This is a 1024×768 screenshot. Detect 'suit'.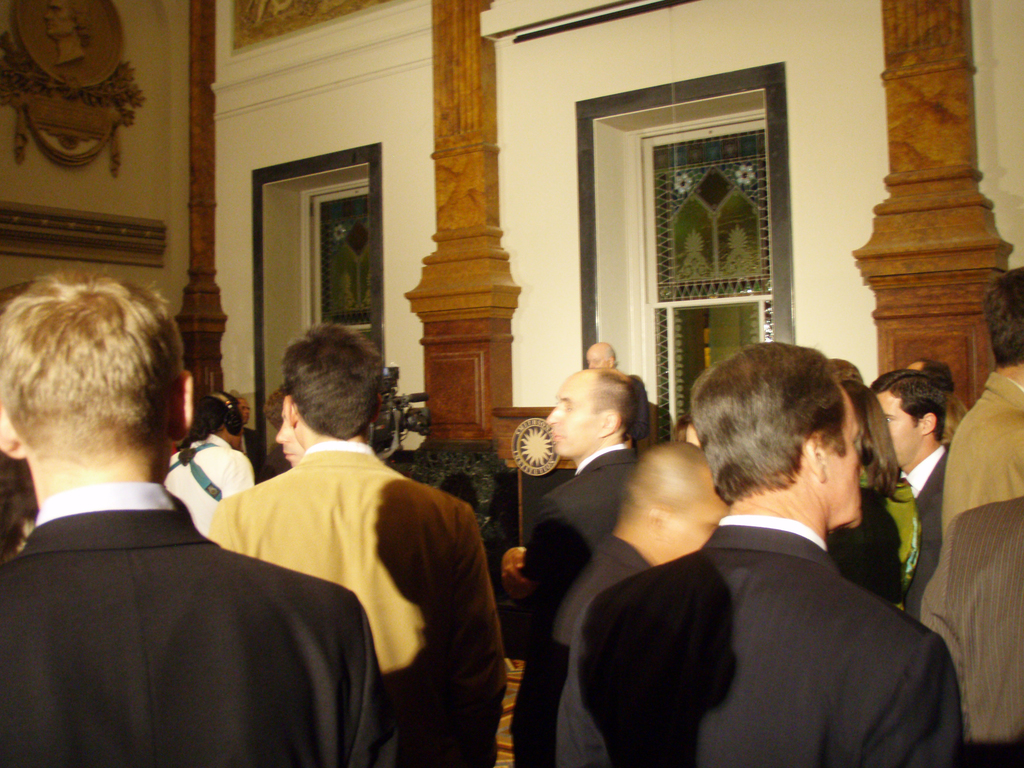
Rect(900, 438, 952, 623).
